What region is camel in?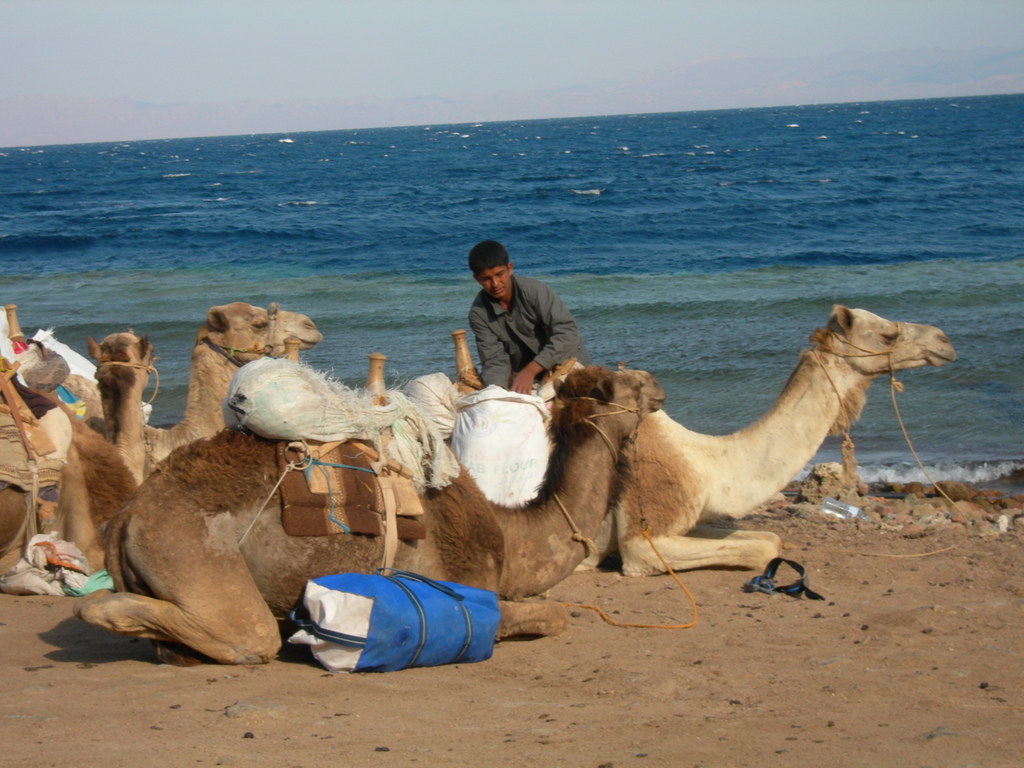
<region>0, 331, 157, 597</region>.
